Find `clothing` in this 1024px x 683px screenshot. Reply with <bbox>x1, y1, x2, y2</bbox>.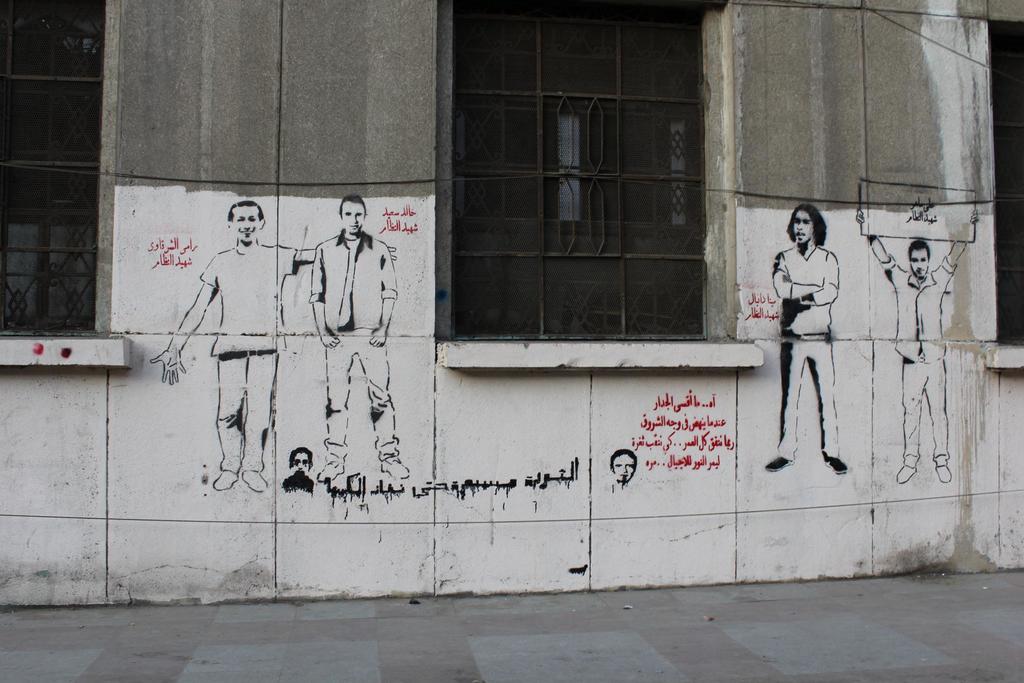
<bbox>184, 192, 278, 489</bbox>.
